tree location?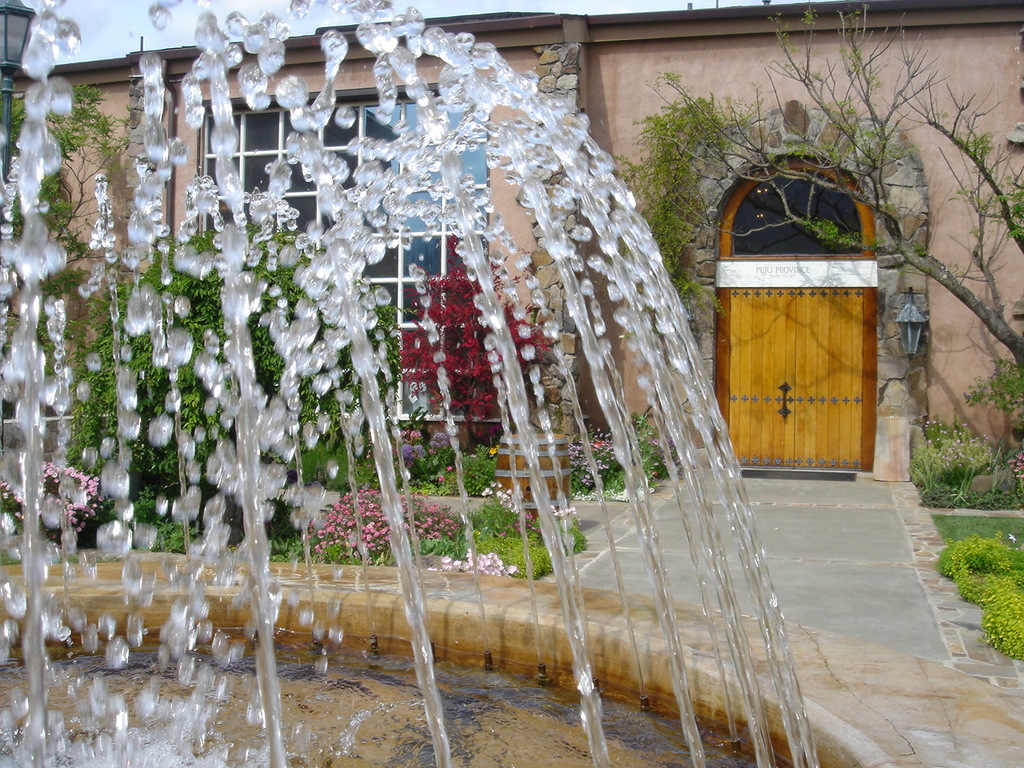
Rect(2, 70, 155, 405)
